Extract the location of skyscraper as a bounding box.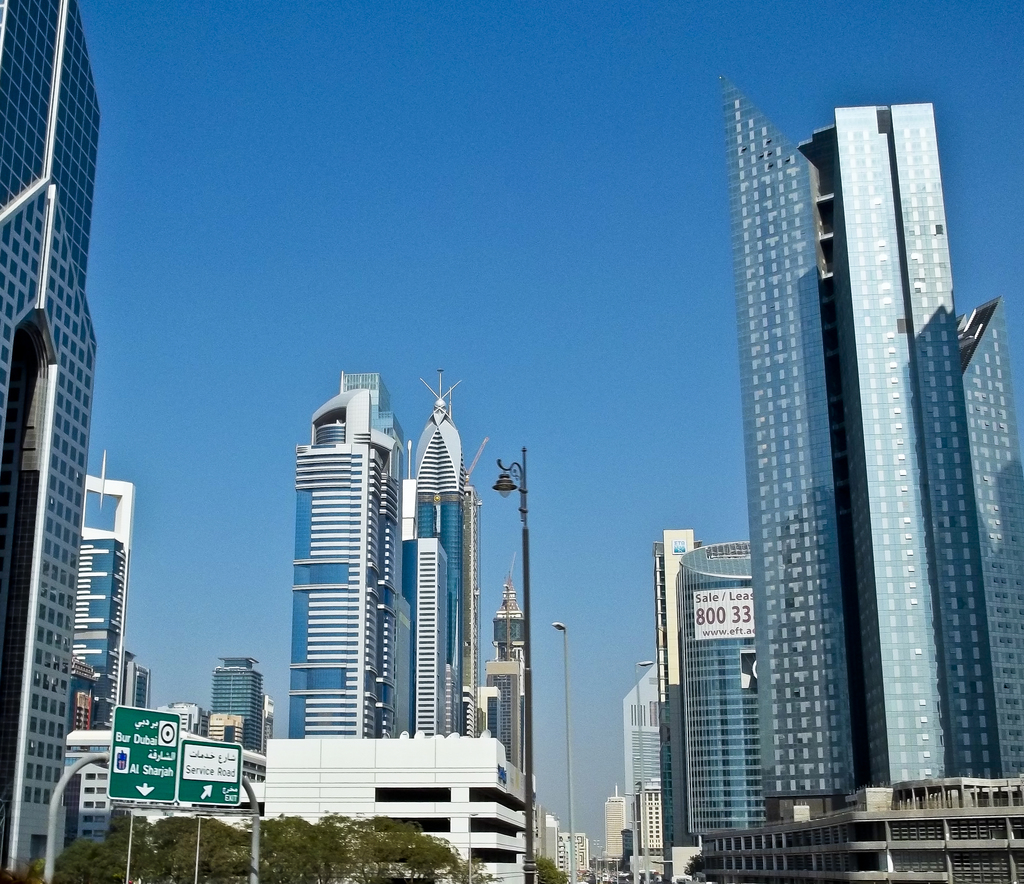
Rect(71, 448, 140, 732).
